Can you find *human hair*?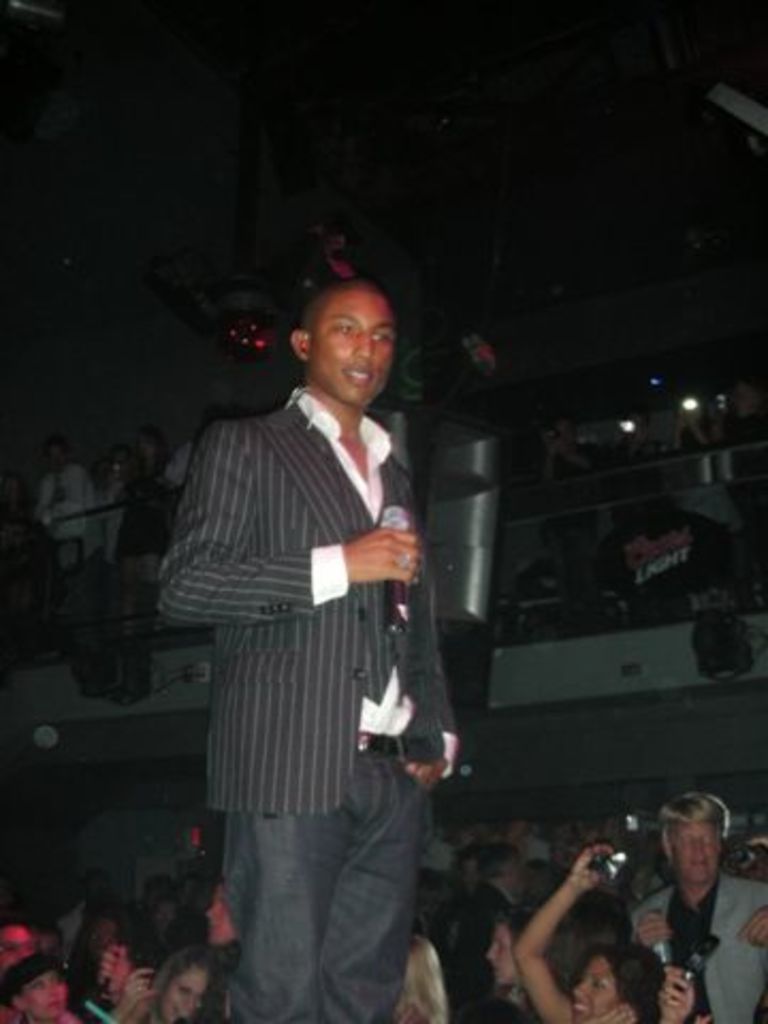
Yes, bounding box: [395, 934, 446, 1020].
